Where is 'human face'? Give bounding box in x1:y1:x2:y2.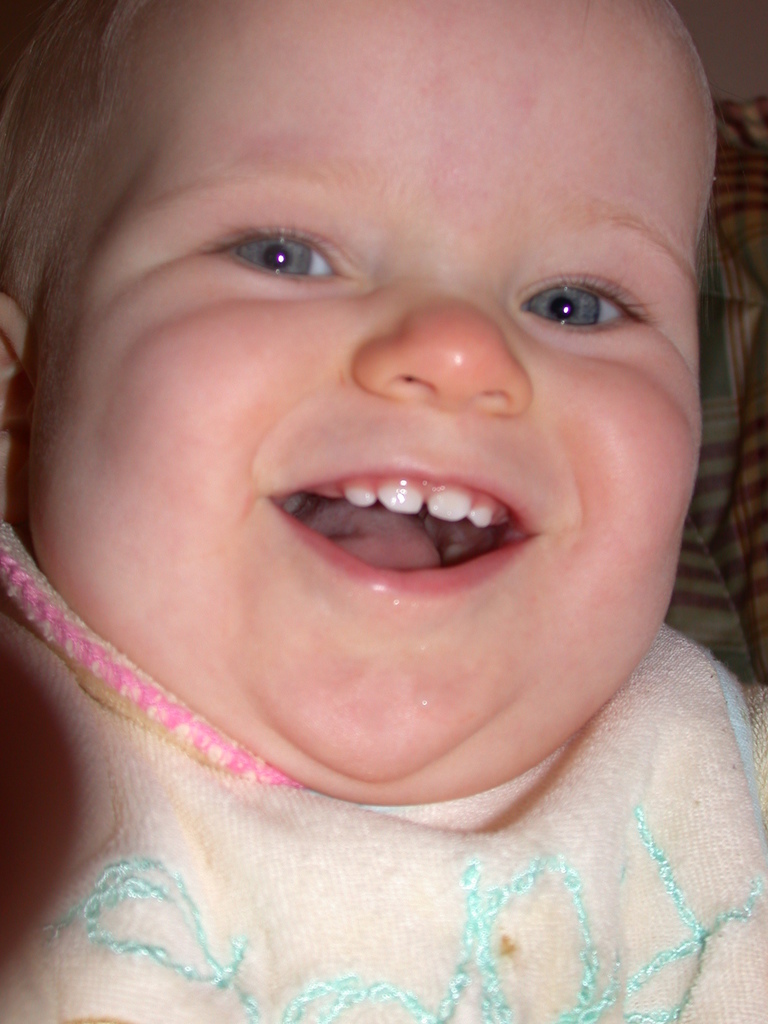
12:4:694:797.
